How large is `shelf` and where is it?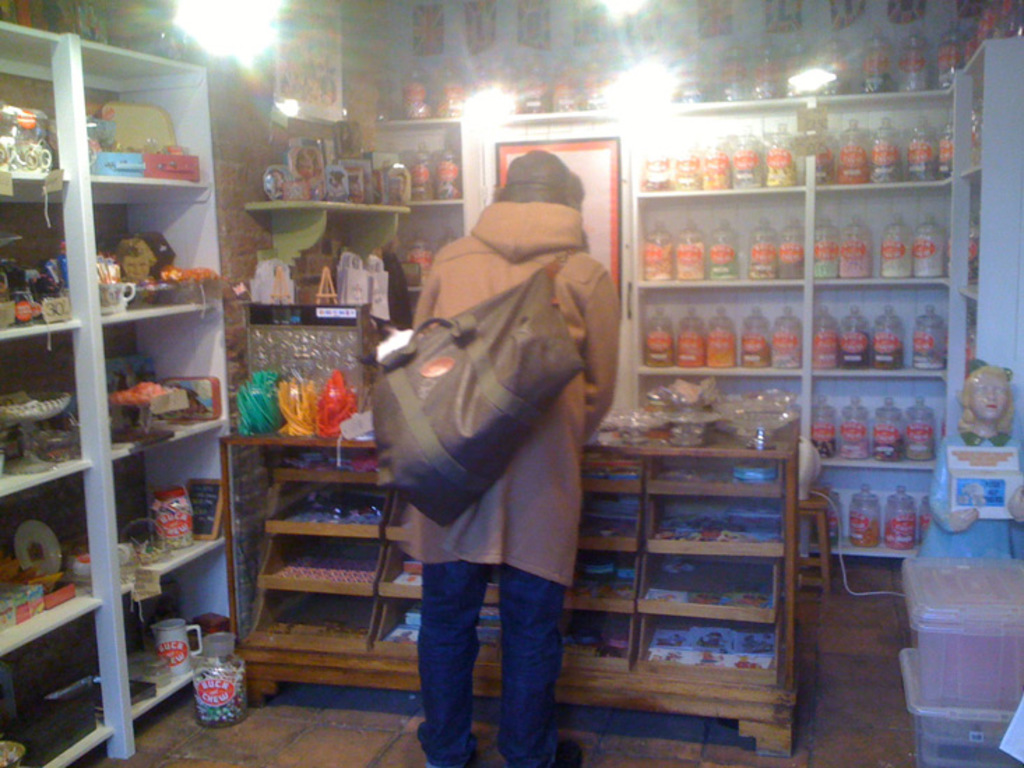
Bounding box: 816, 282, 957, 367.
